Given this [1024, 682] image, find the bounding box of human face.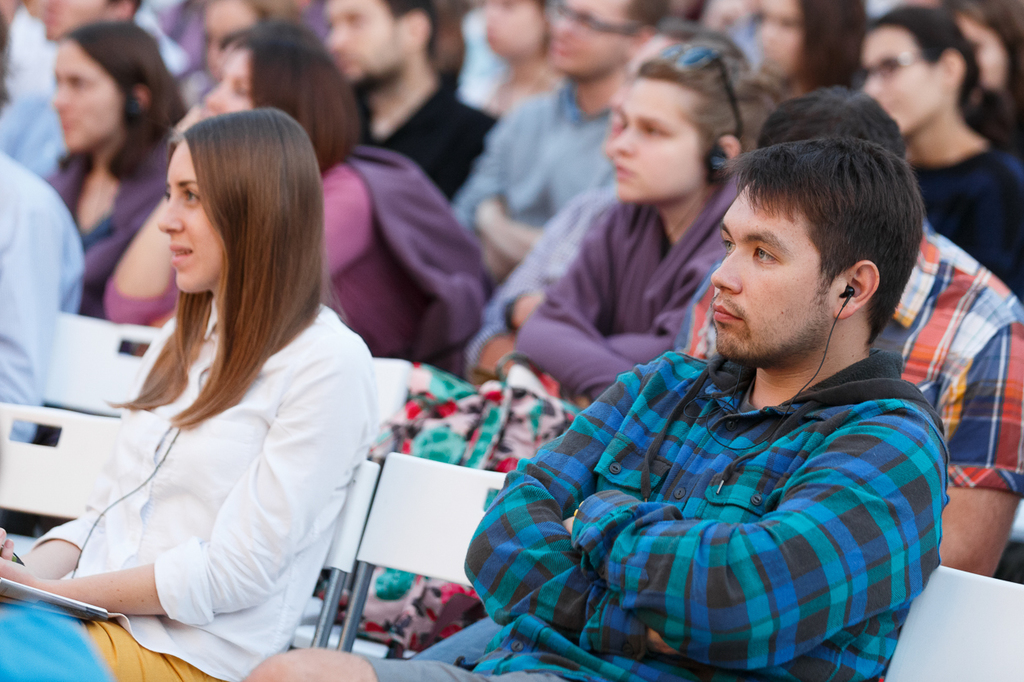
locate(198, 0, 263, 69).
